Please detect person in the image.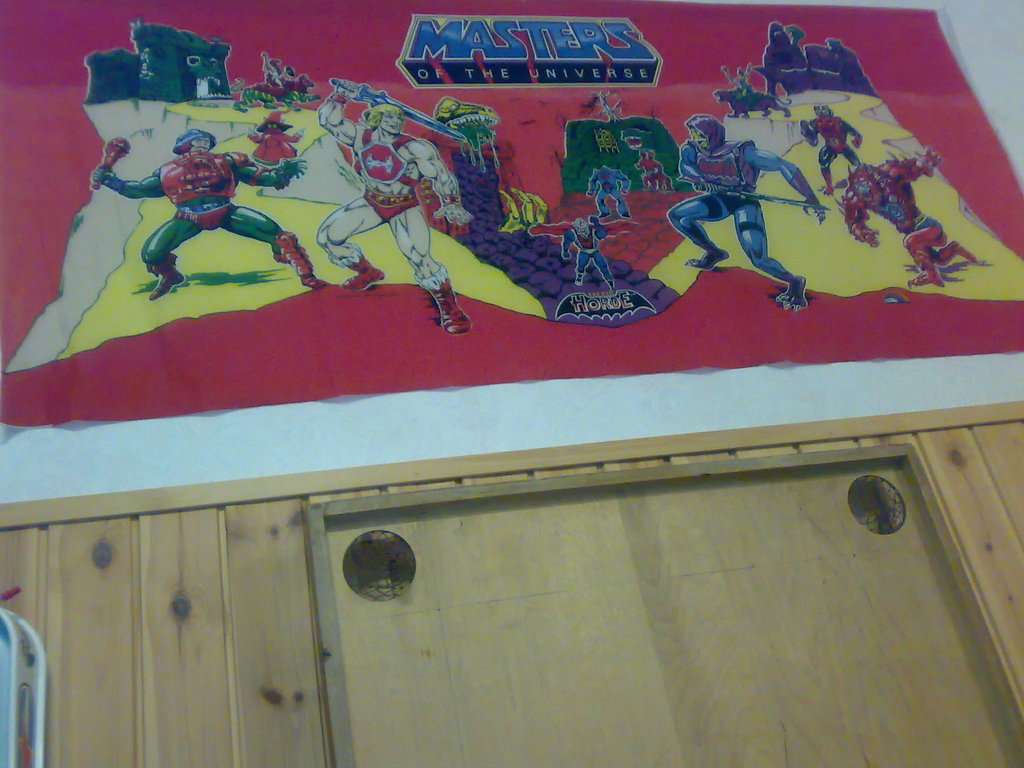
bbox=[637, 149, 657, 191].
